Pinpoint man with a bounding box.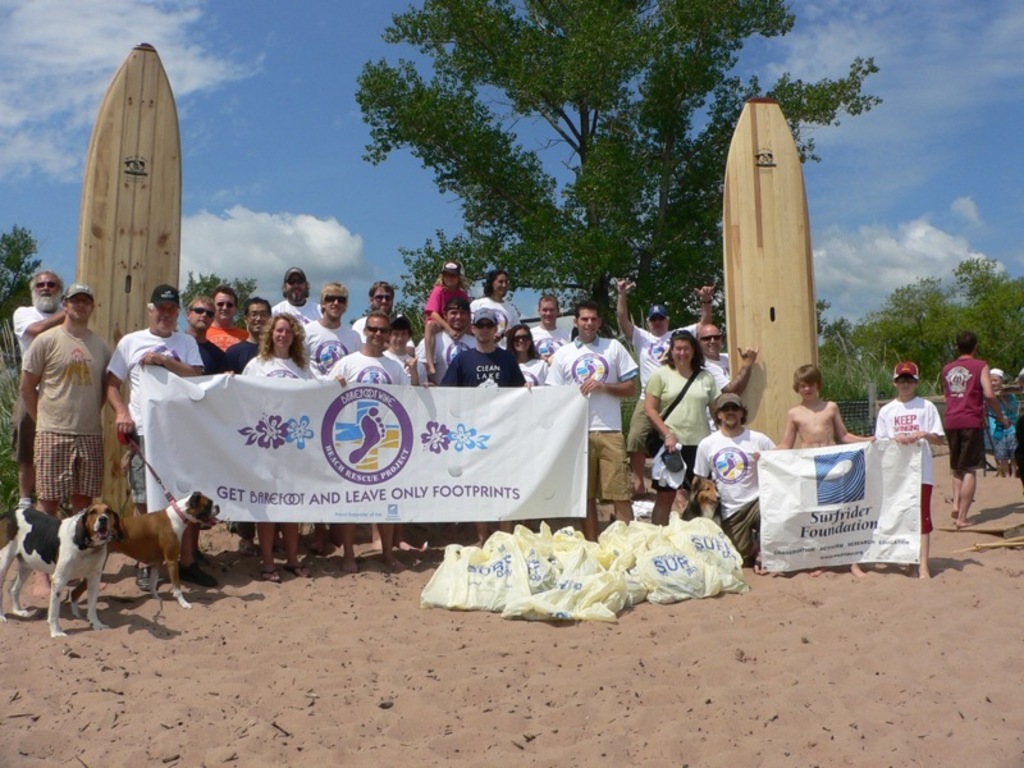
(307,282,366,372).
